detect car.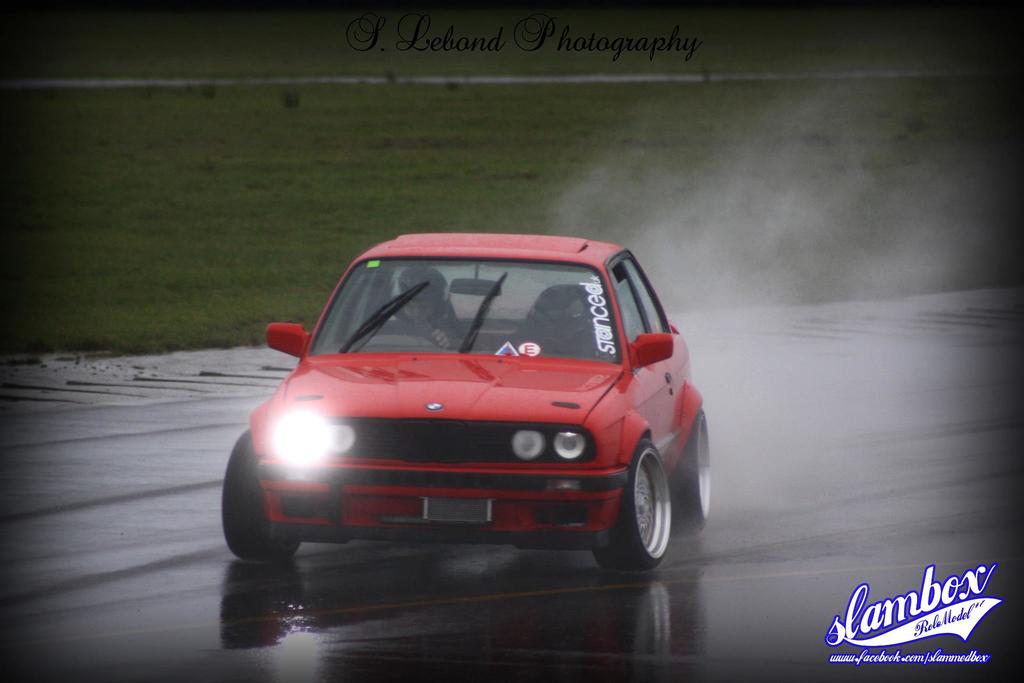
Detected at box(209, 235, 724, 580).
